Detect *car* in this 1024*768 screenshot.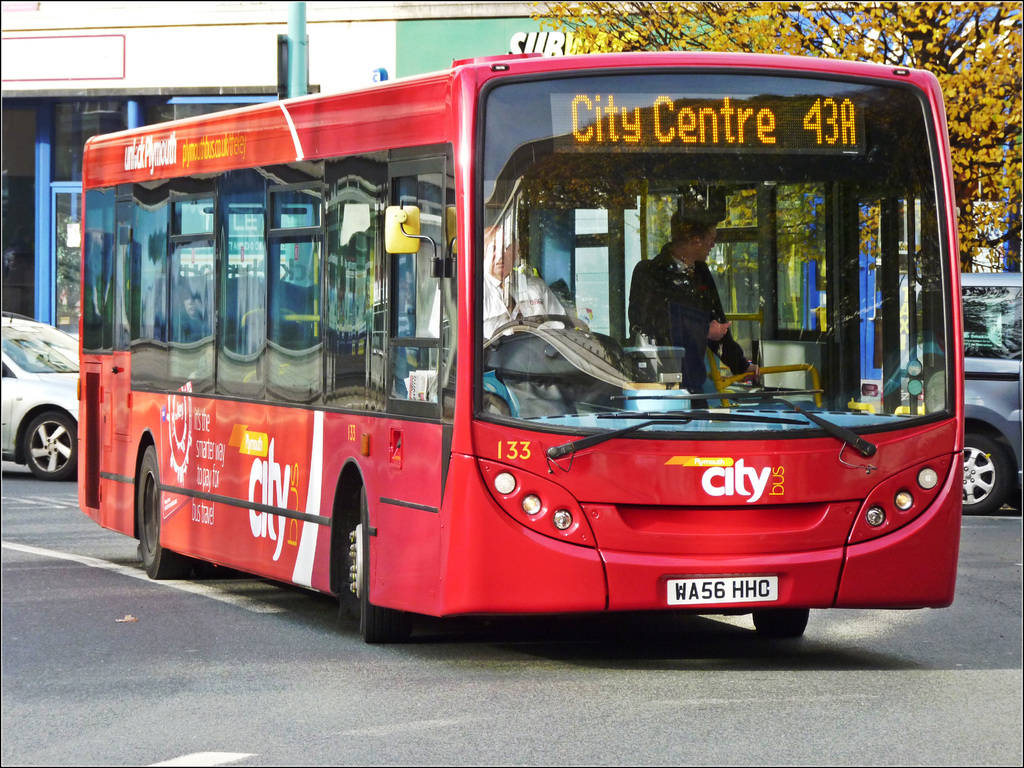
Detection: {"x1": 0, "y1": 314, "x2": 86, "y2": 484}.
